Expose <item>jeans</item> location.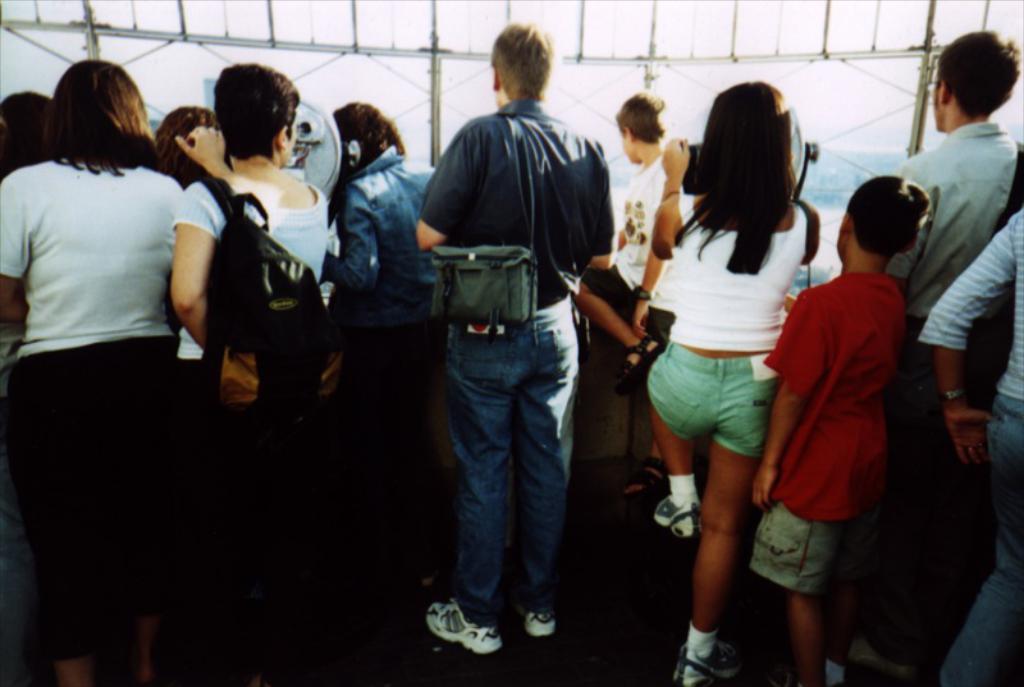
Exposed at 942, 391, 1023, 686.
